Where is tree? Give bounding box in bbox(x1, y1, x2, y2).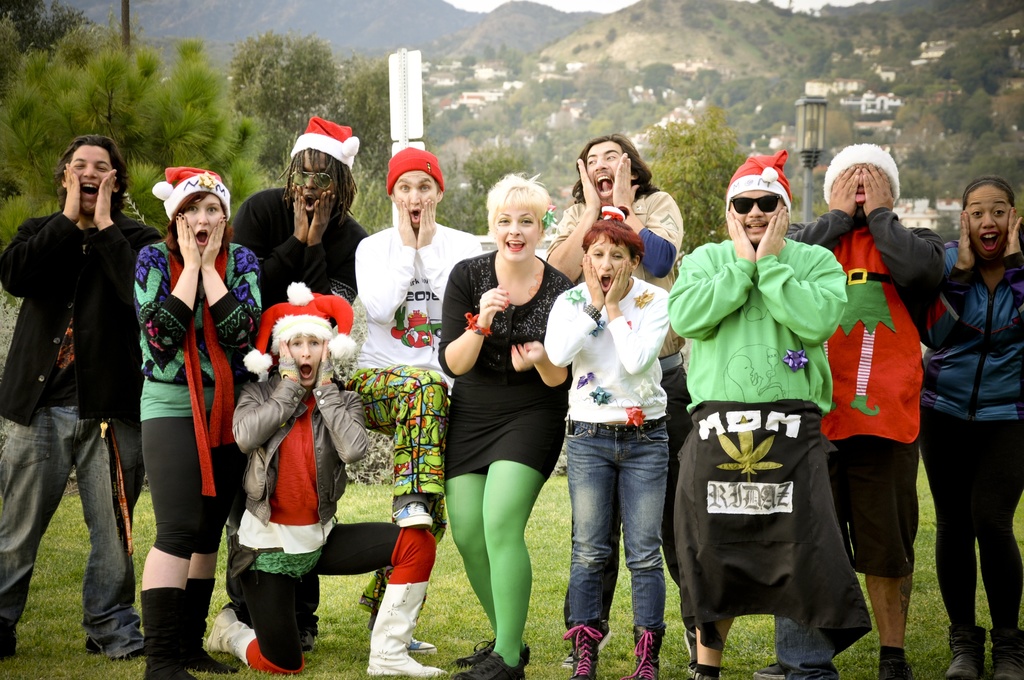
bbox(781, 152, 826, 218).
